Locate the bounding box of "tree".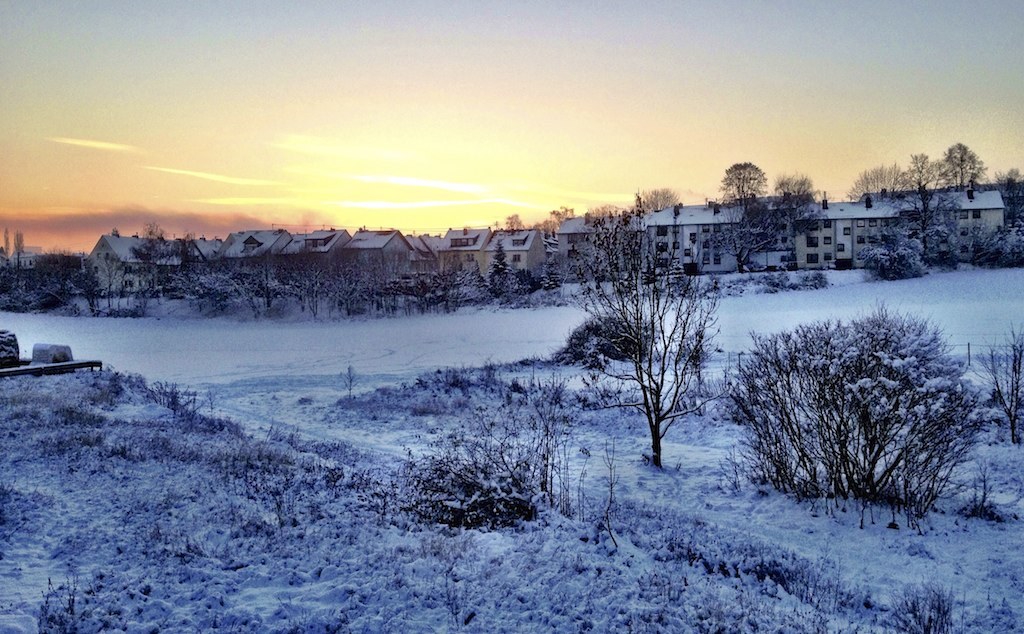
Bounding box: rect(466, 383, 570, 517).
